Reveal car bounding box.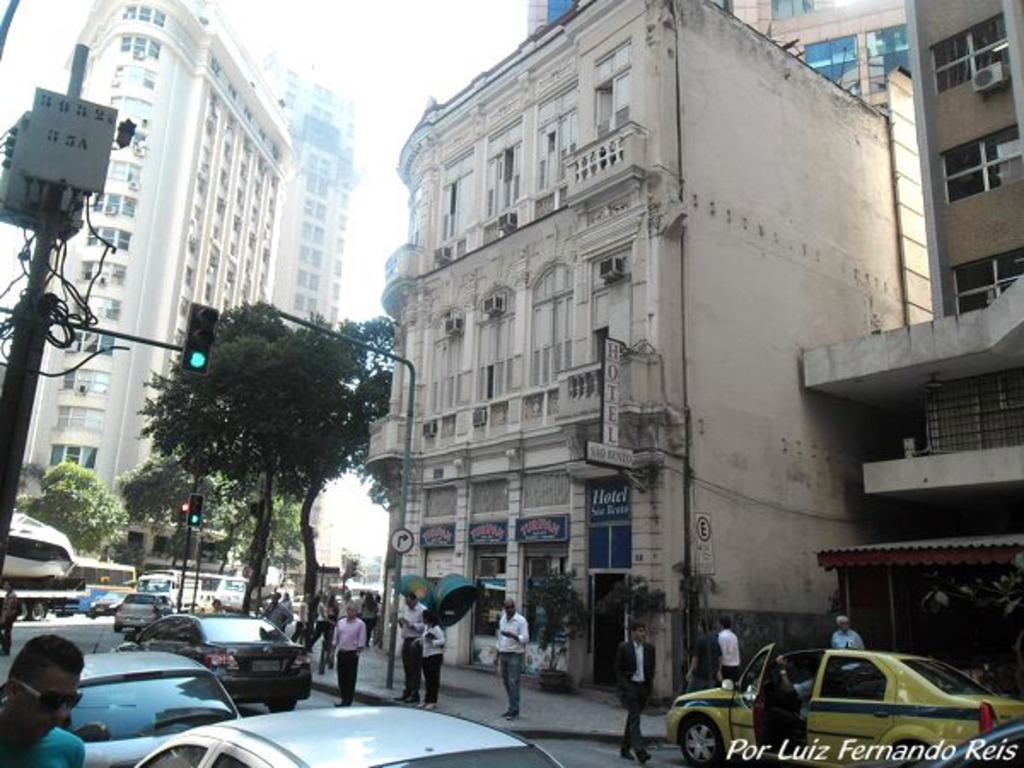
Revealed: select_region(116, 589, 179, 628).
